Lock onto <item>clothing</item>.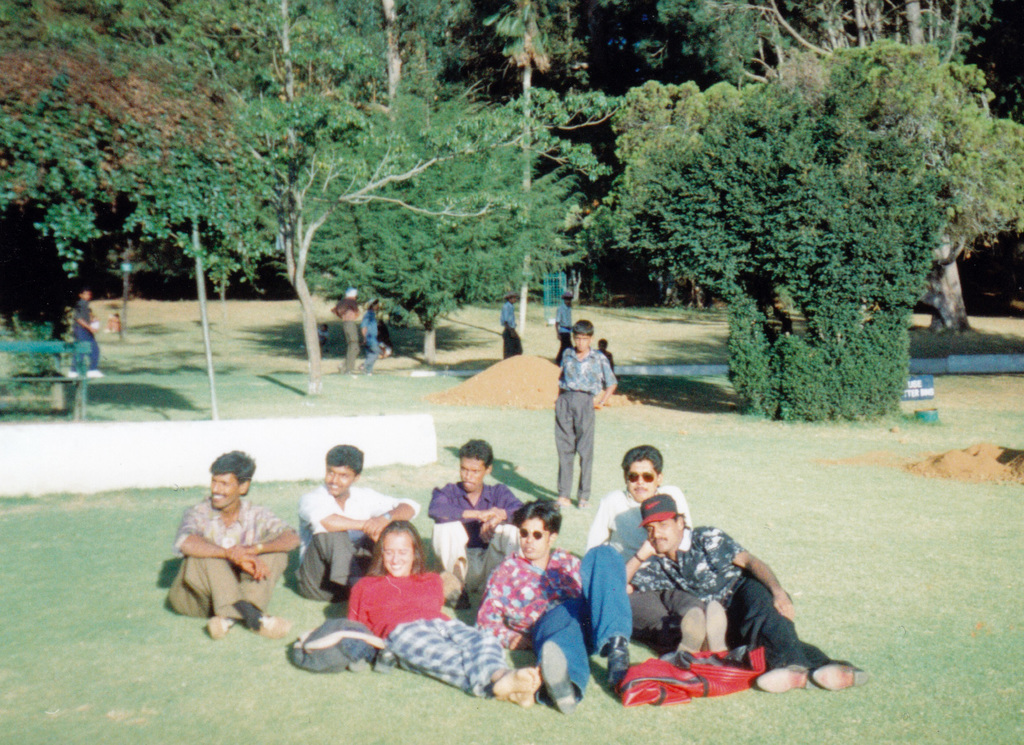
Locked: (289, 484, 424, 604).
